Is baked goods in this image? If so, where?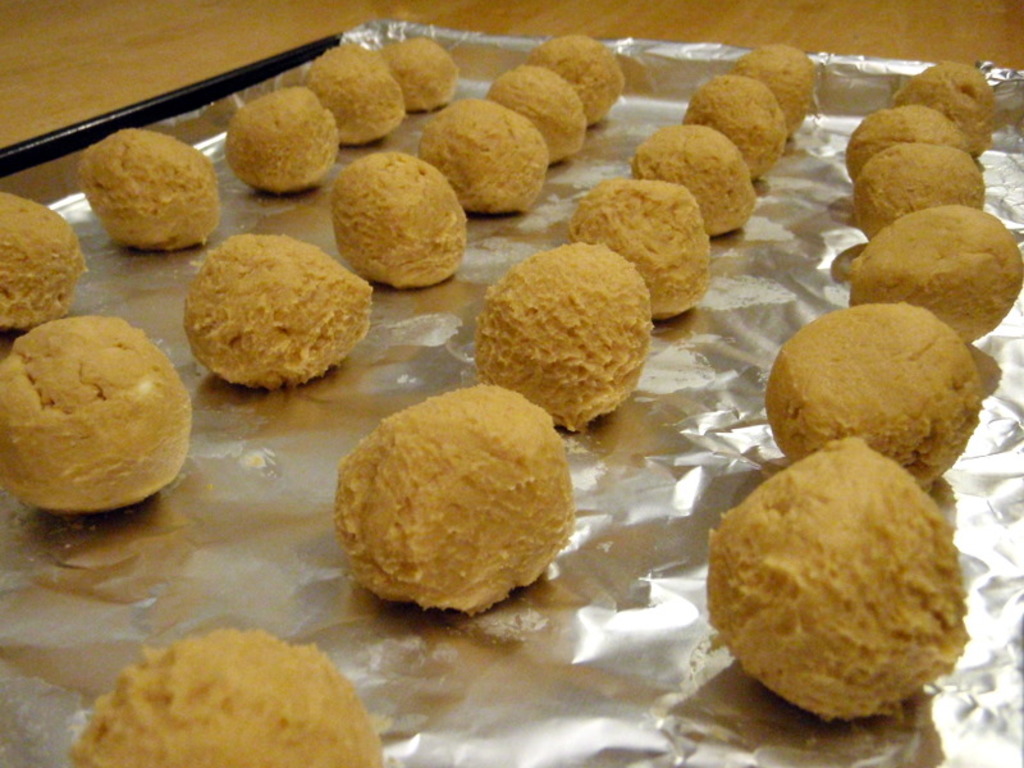
Yes, at [488, 68, 589, 163].
